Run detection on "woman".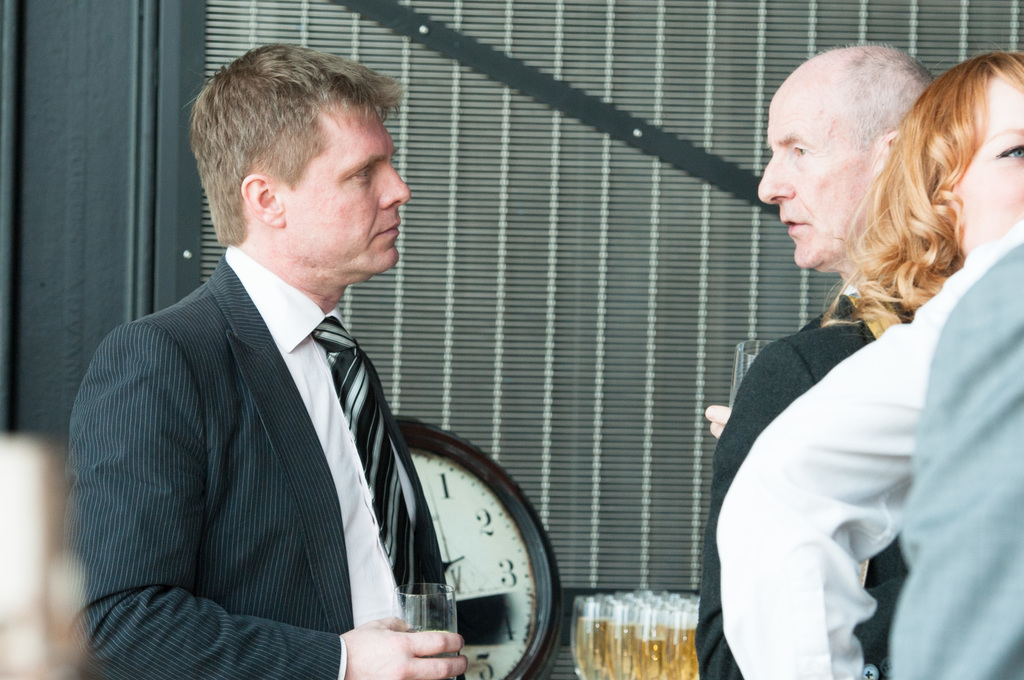
Result: detection(693, 50, 1023, 679).
